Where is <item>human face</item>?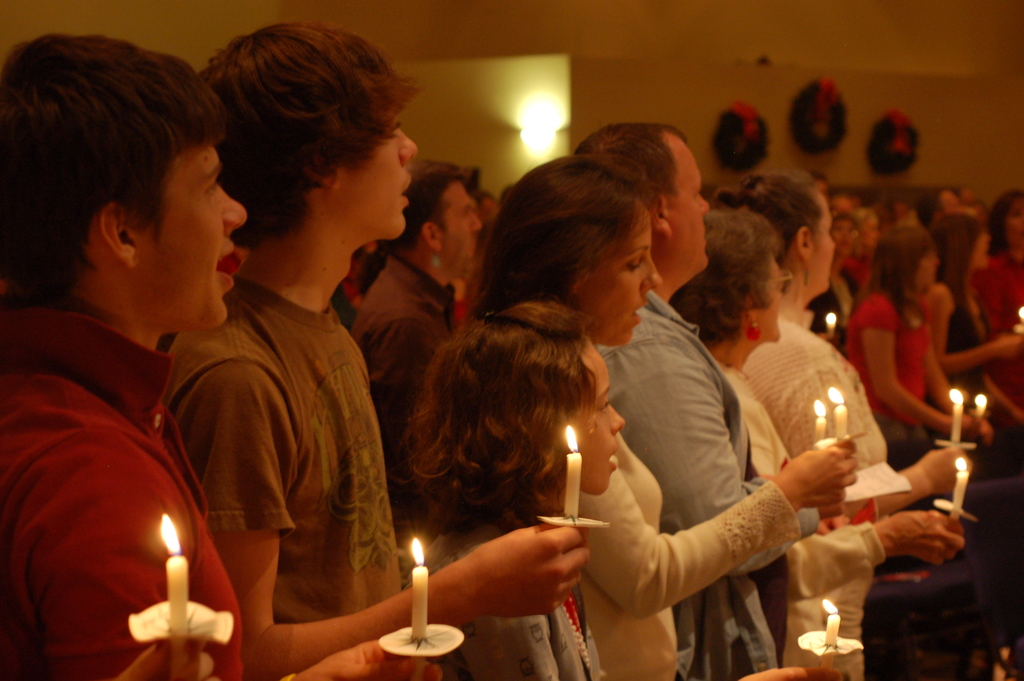
bbox(1005, 198, 1023, 250).
